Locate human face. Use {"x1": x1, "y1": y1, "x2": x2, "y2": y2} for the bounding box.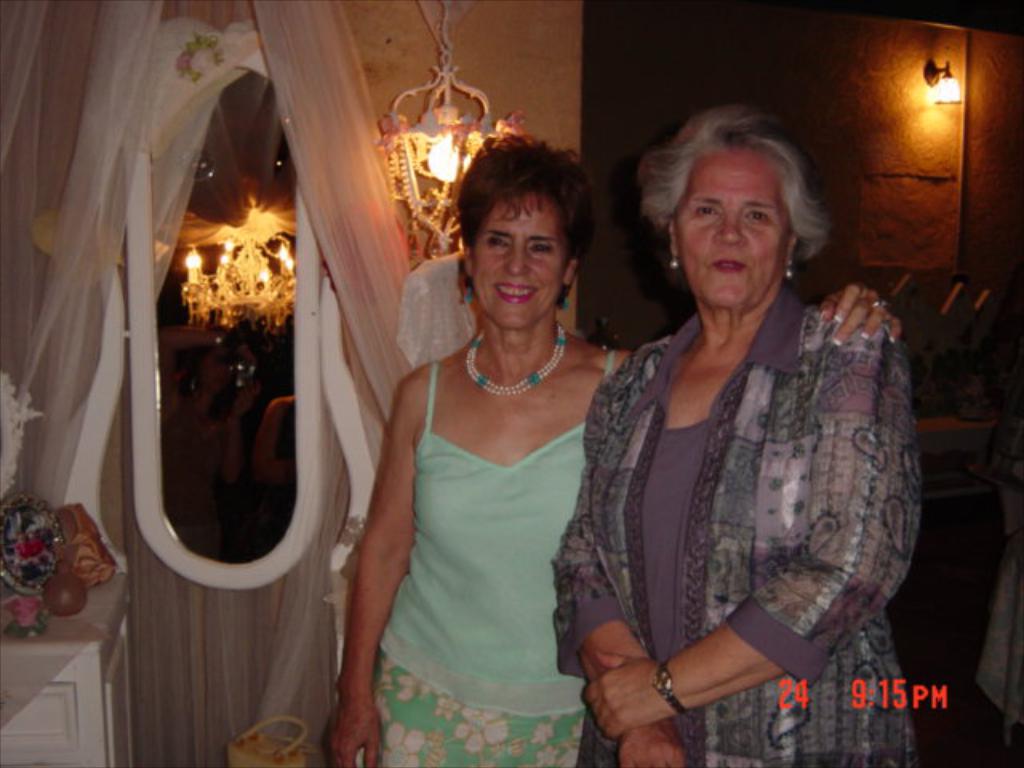
{"x1": 680, "y1": 139, "x2": 790, "y2": 312}.
